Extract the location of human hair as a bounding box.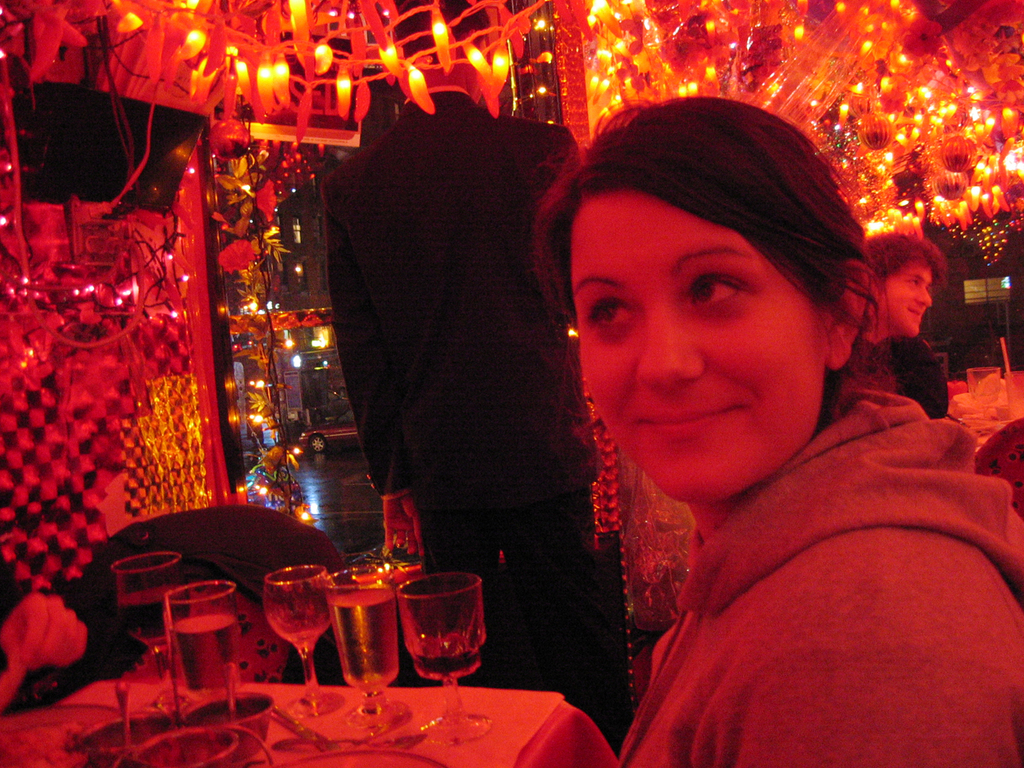
863 224 953 281.
